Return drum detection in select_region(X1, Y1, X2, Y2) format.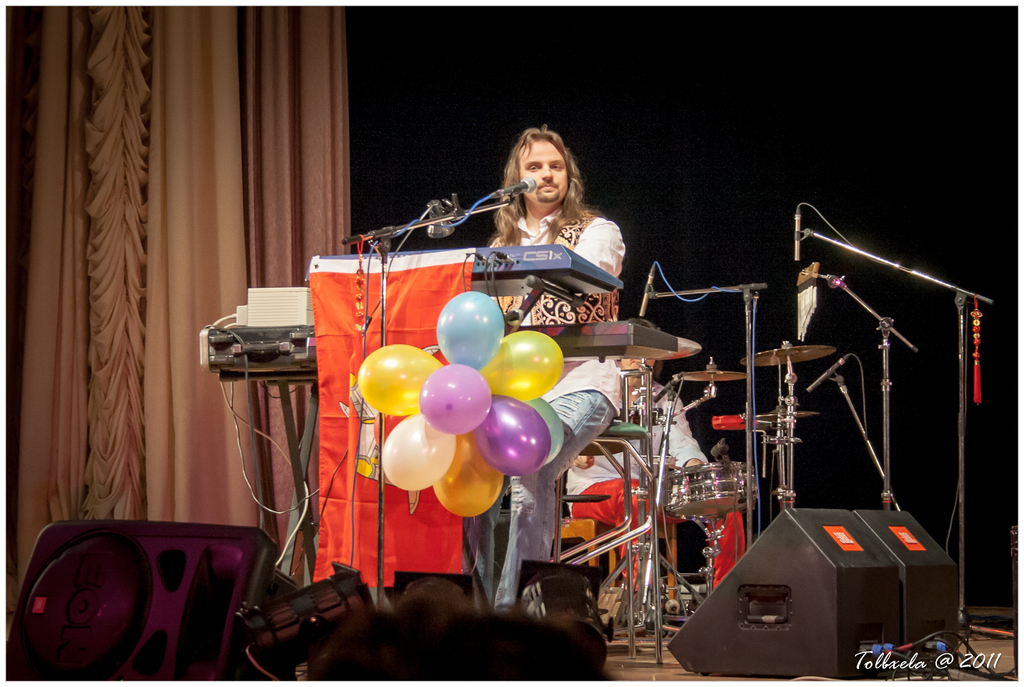
select_region(662, 459, 761, 522).
